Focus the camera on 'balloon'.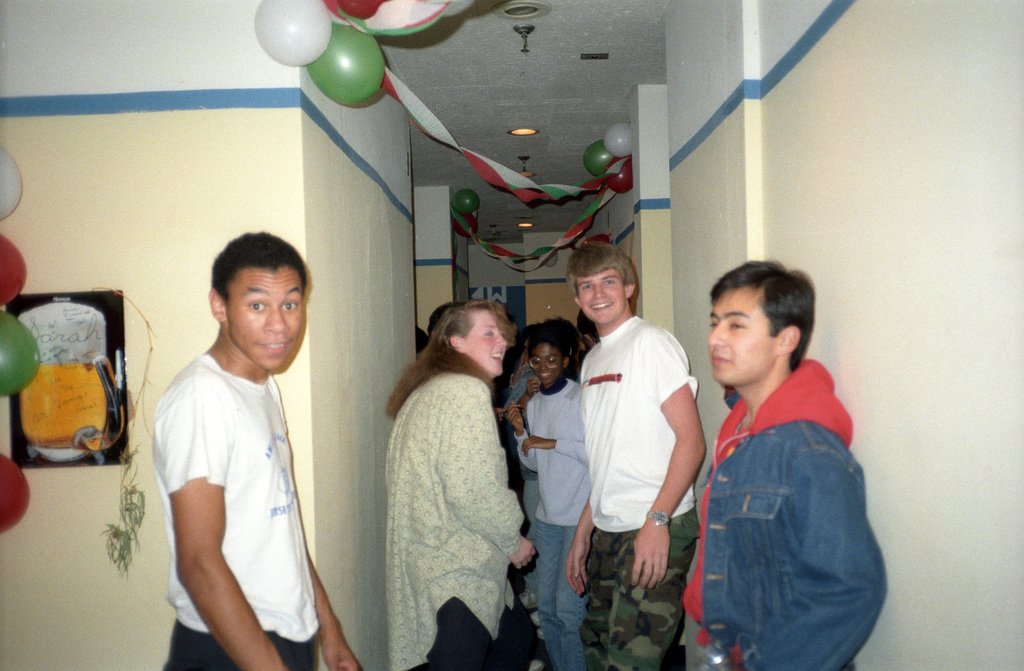
Focus region: 0, 230, 26, 309.
